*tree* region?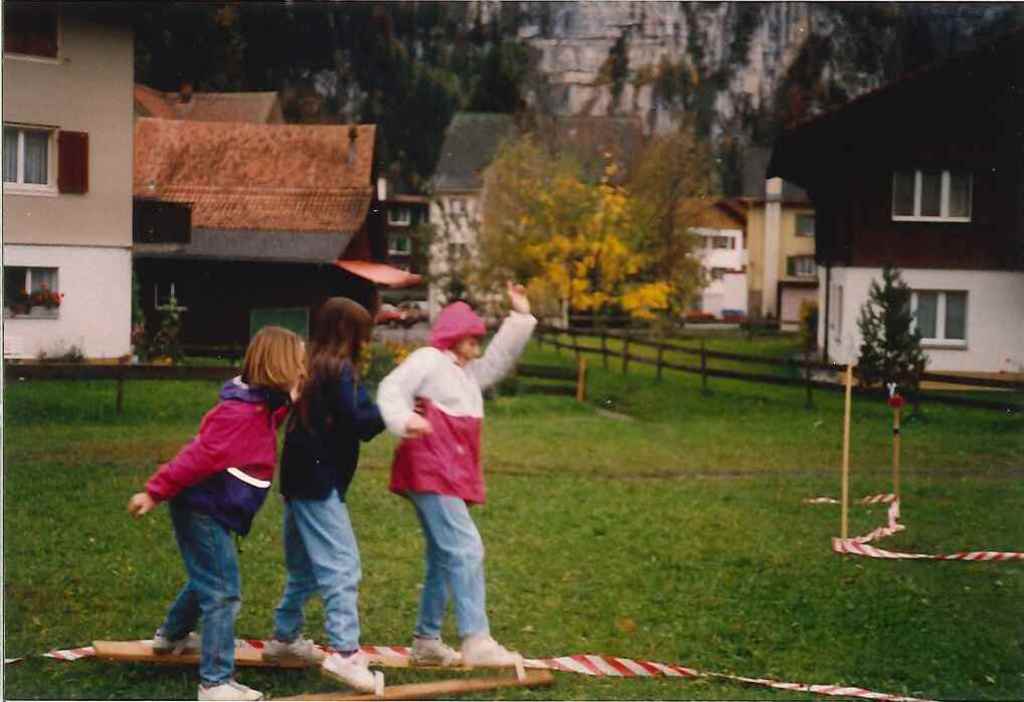
pyautogui.locateOnScreen(858, 264, 936, 399)
